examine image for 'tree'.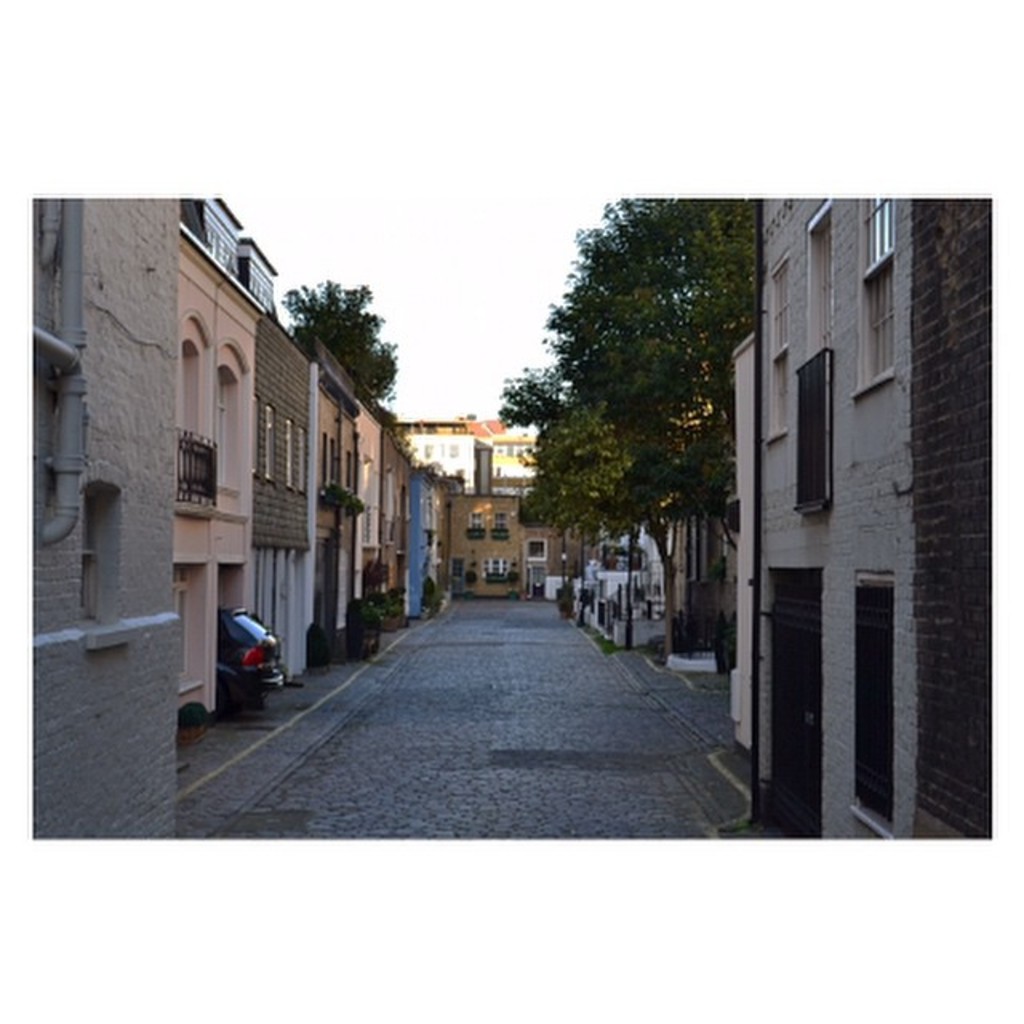
Examination result: (x1=280, y1=266, x2=398, y2=414).
